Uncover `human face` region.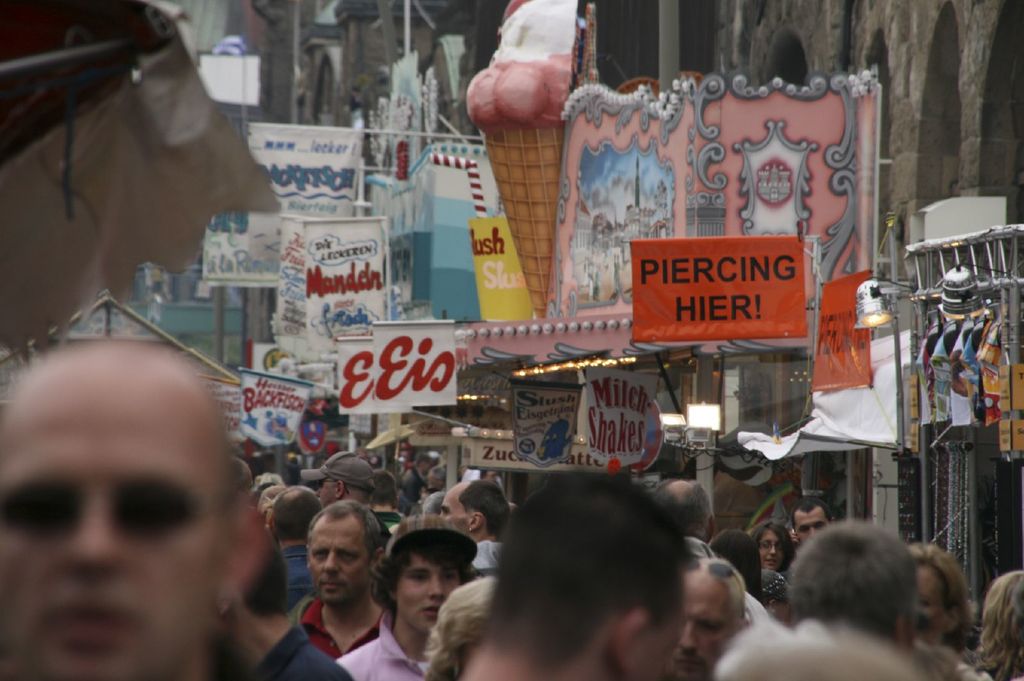
Uncovered: BBox(0, 380, 220, 680).
